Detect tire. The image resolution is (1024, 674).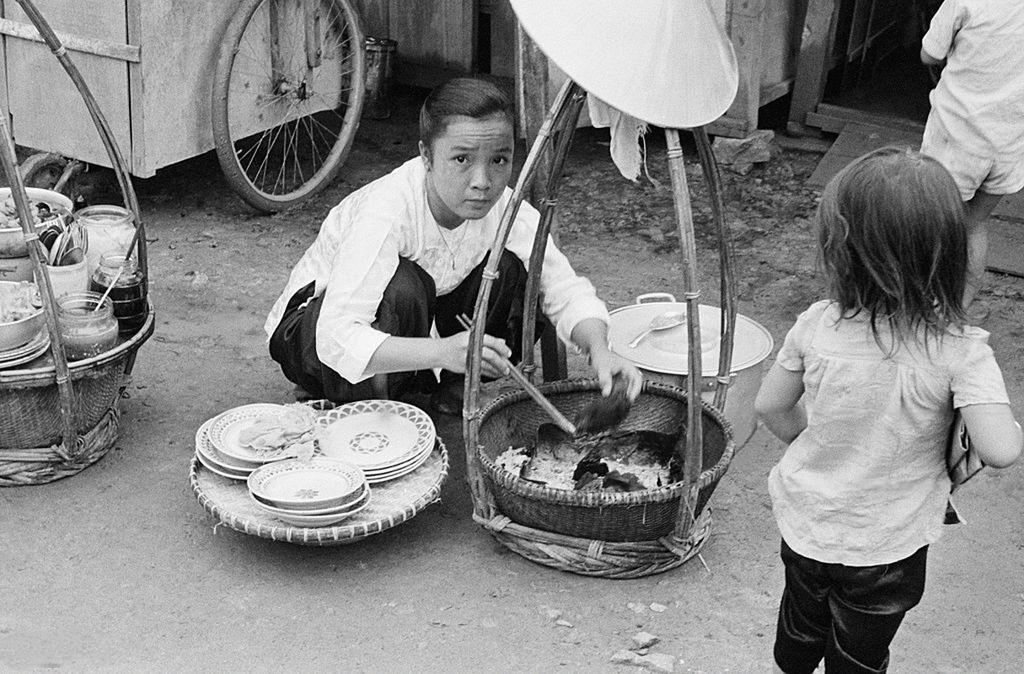
BBox(201, 15, 356, 195).
